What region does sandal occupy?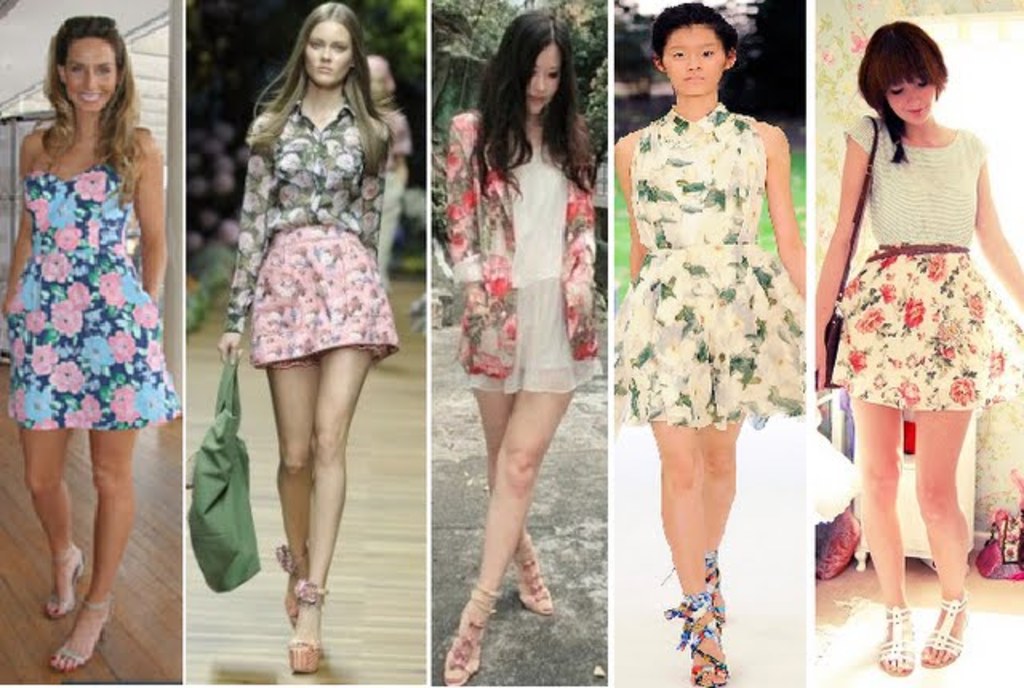
bbox=(286, 579, 318, 674).
